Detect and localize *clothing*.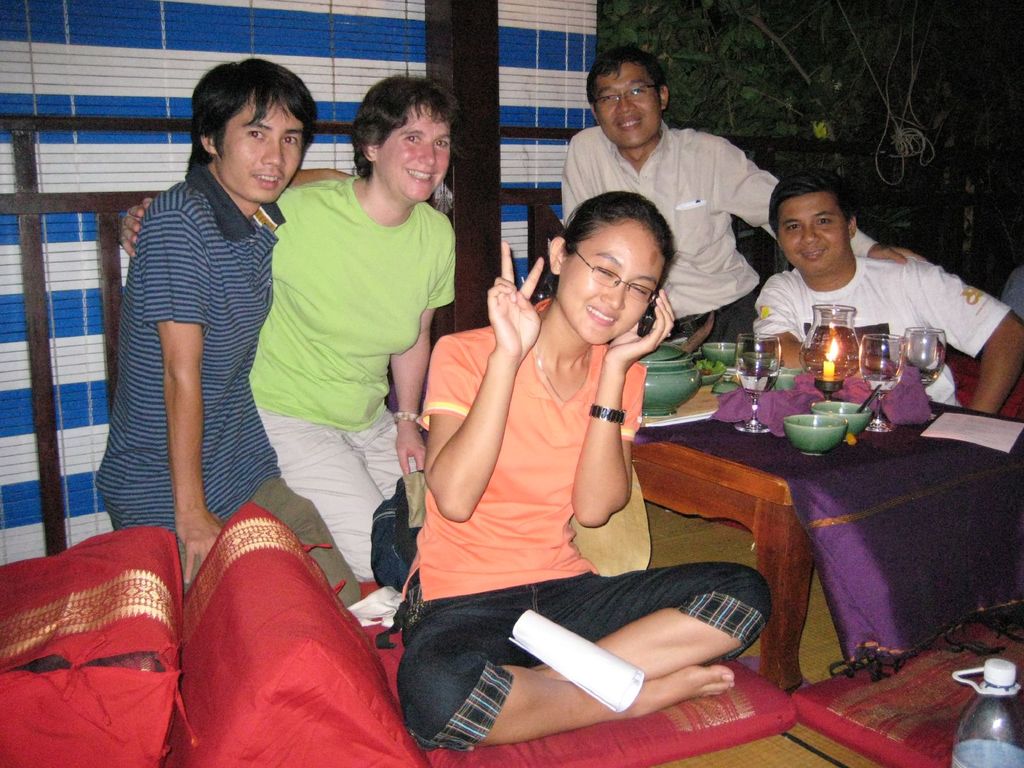
Localized at crop(575, 109, 883, 376).
